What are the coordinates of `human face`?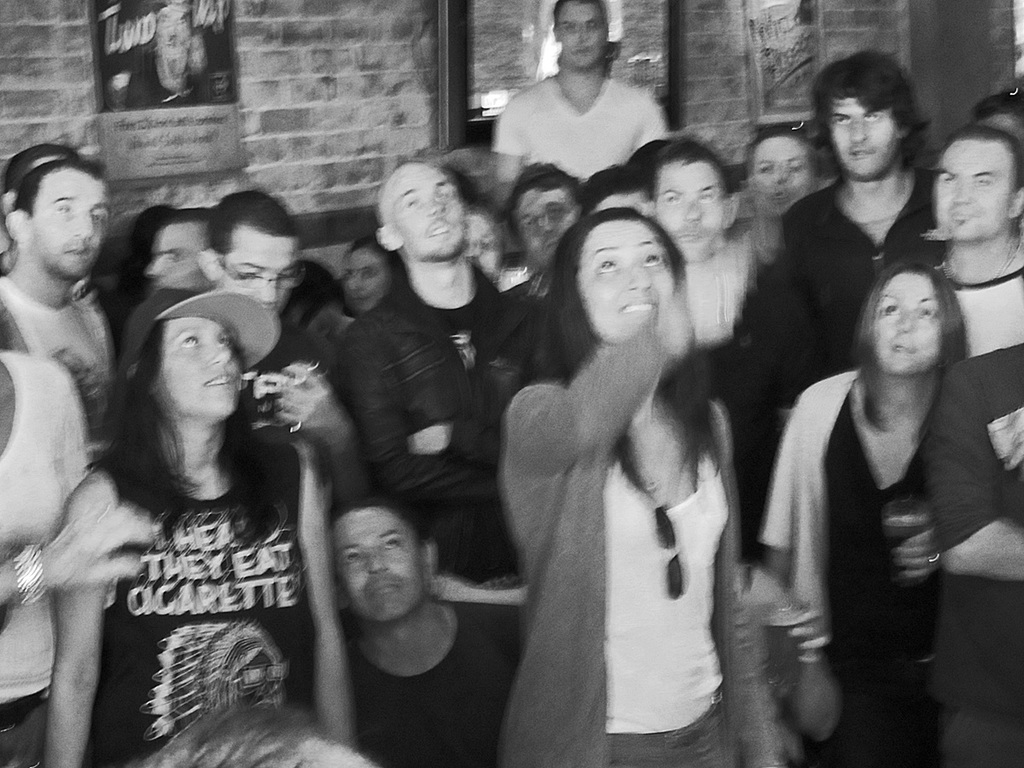
region(345, 247, 389, 308).
